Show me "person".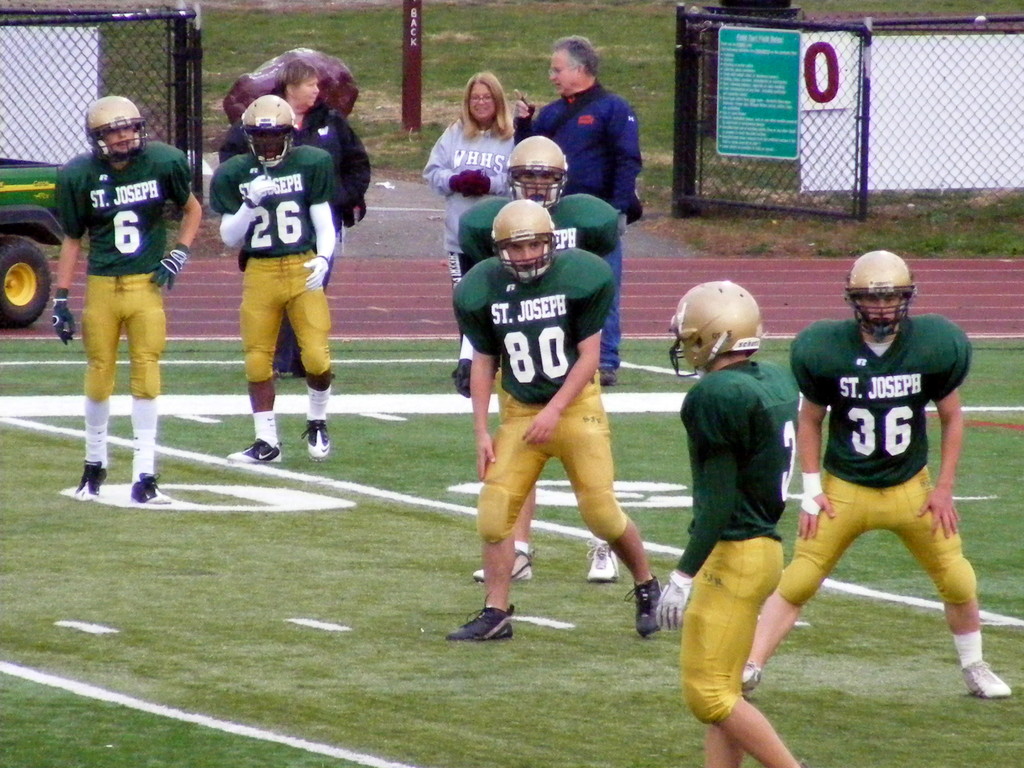
"person" is here: (left=418, top=70, right=518, bottom=399).
